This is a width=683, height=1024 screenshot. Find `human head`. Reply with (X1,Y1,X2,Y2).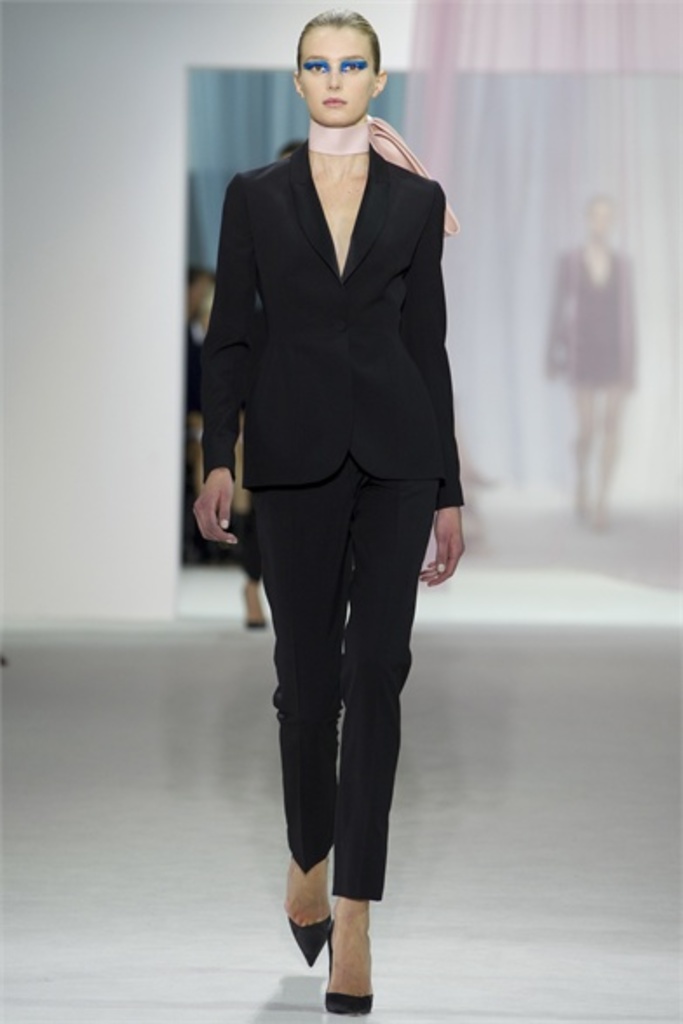
(286,5,397,124).
